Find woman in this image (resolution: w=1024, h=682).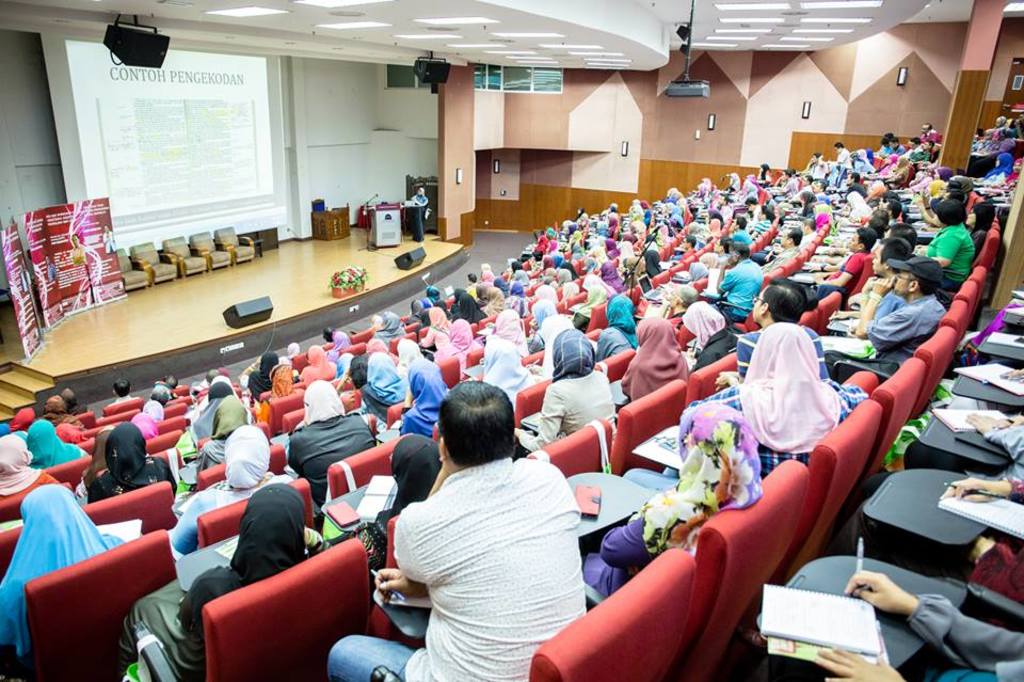
pyautogui.locateOnScreen(563, 219, 572, 229).
